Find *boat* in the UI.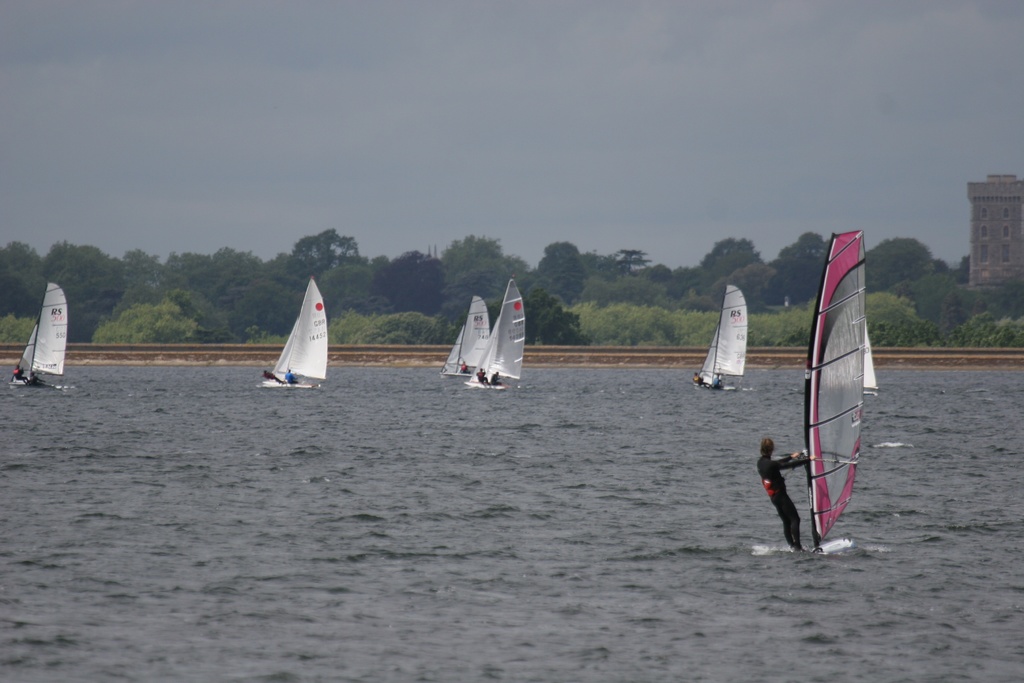
UI element at 457:270:529:390.
